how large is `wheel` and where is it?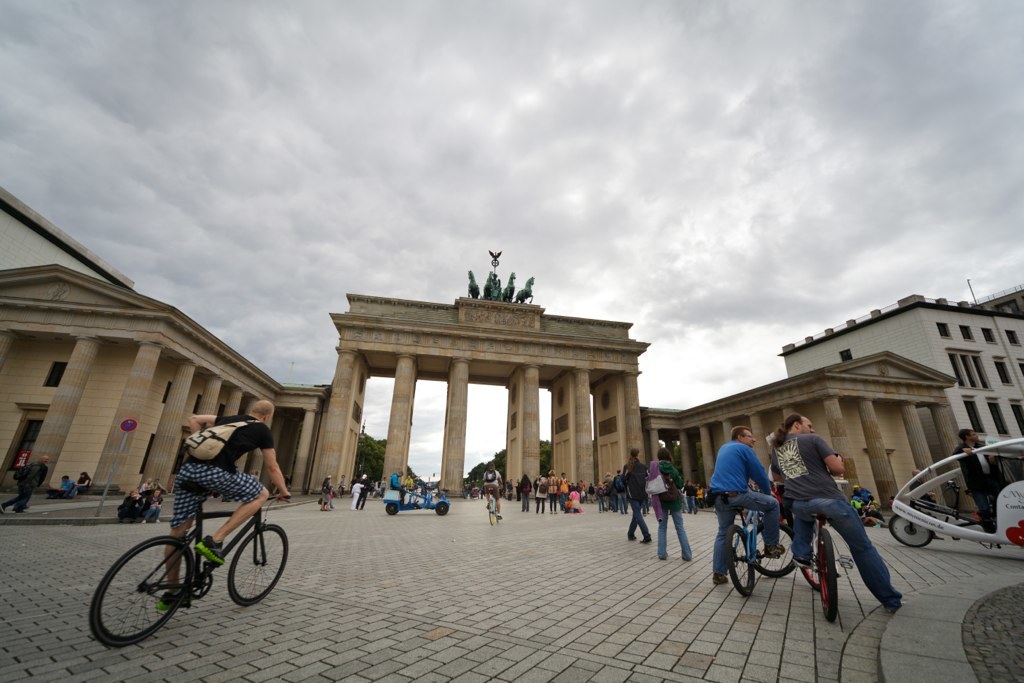
Bounding box: 799:534:820:588.
